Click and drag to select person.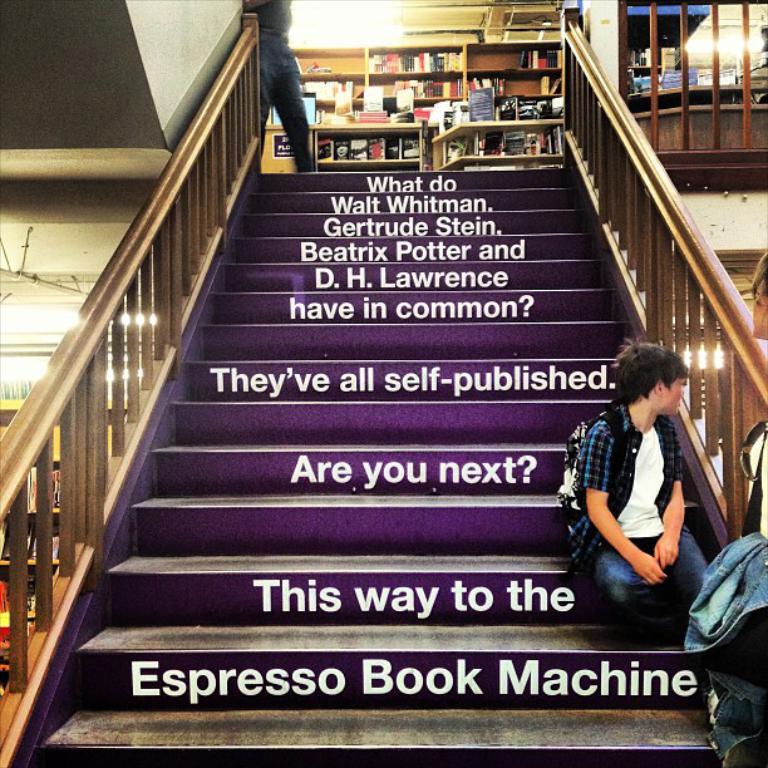
Selection: 681, 248, 767, 767.
